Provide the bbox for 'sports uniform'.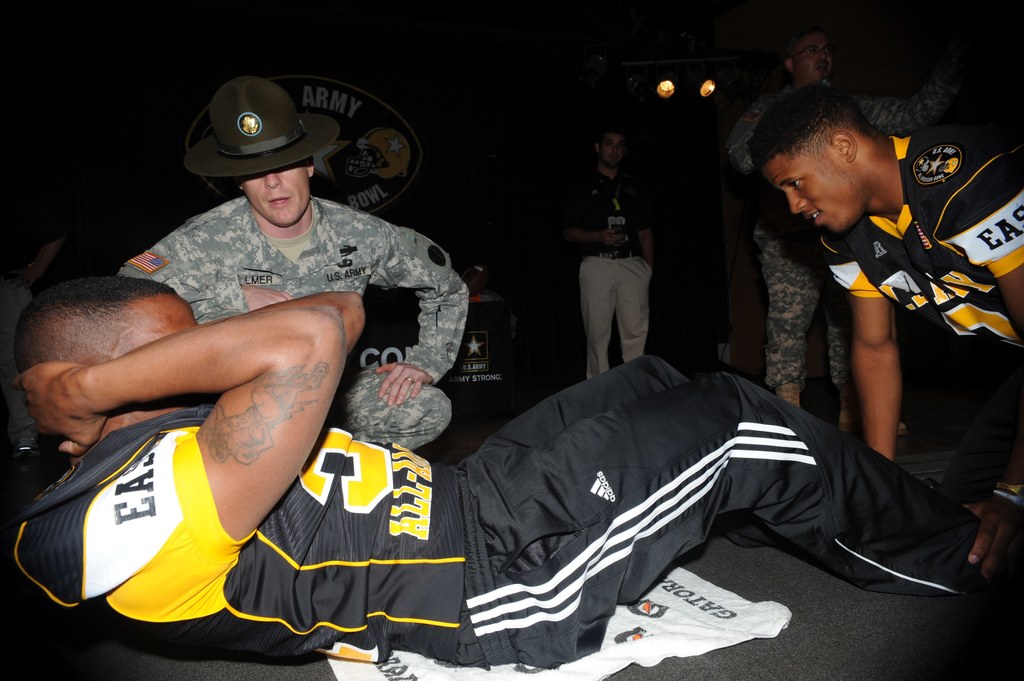
l=0, t=351, r=1023, b=668.
